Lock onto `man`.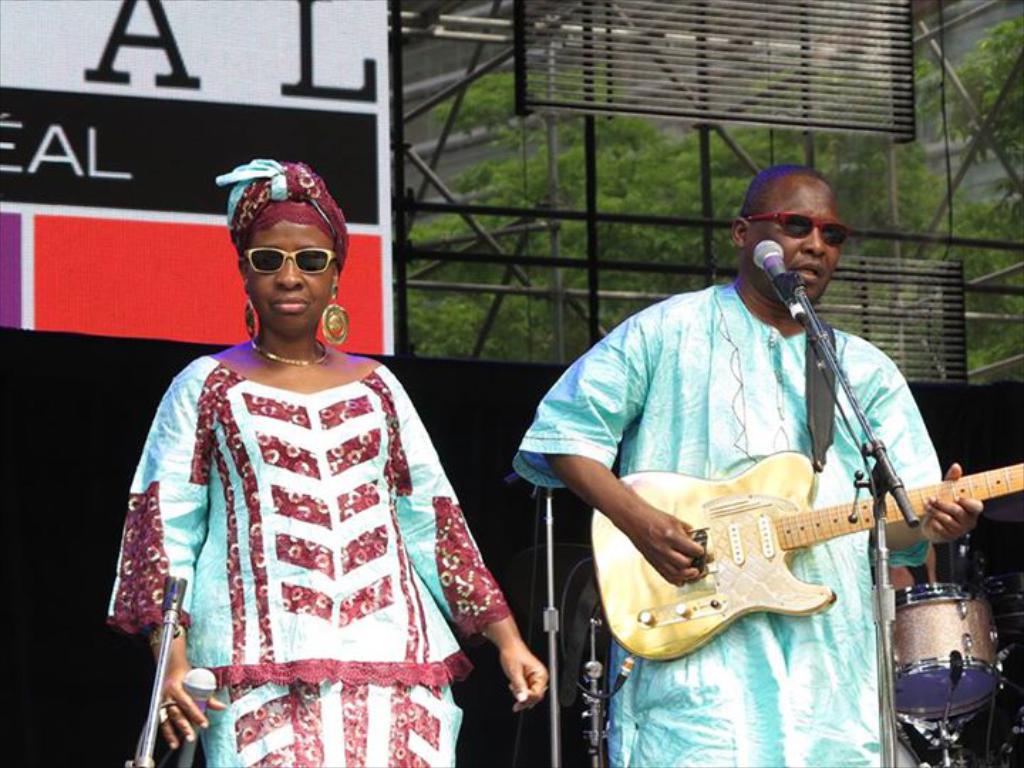
Locked: BBox(501, 159, 998, 767).
